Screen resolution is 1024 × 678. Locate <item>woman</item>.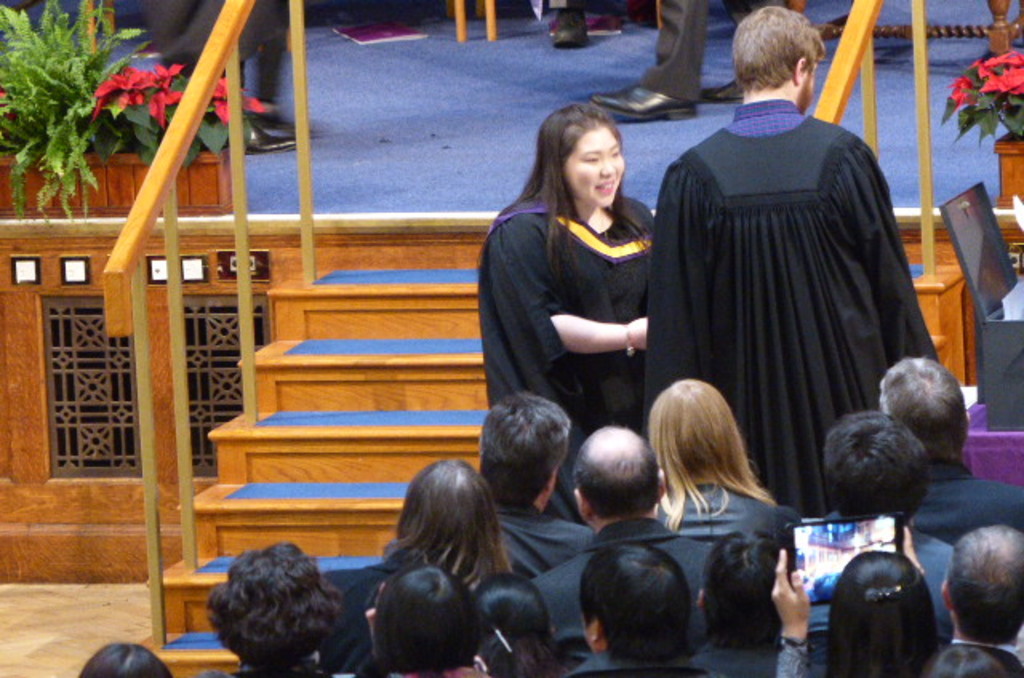
box(331, 457, 518, 676).
